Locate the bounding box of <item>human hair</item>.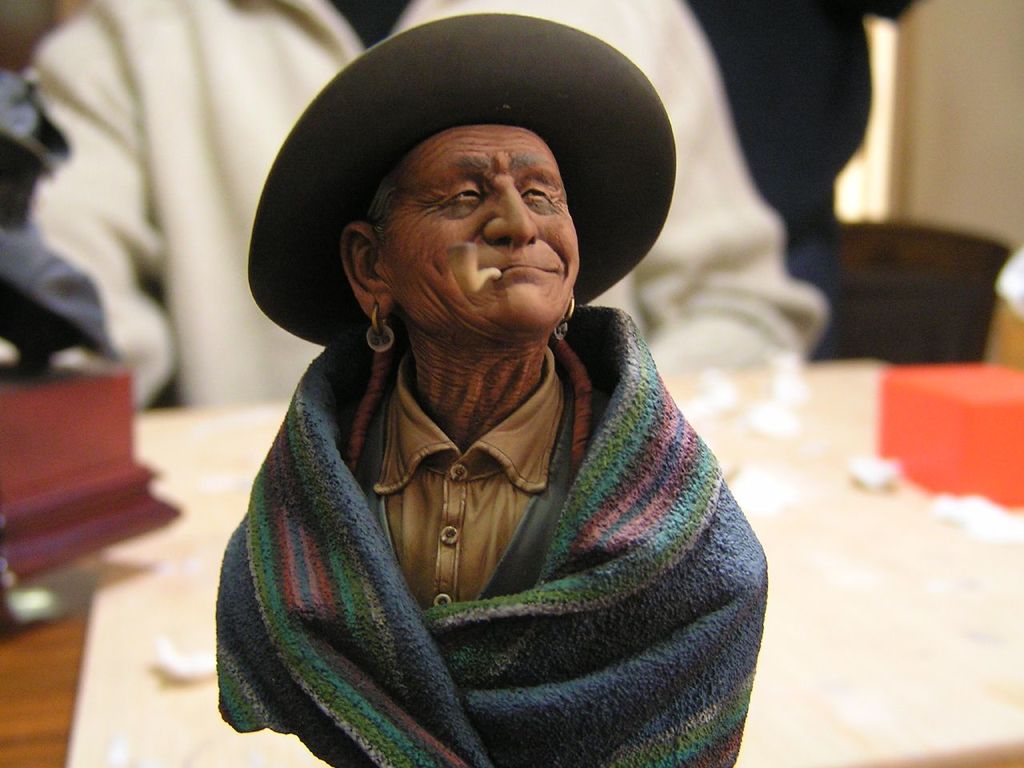
Bounding box: [x1=362, y1=176, x2=395, y2=239].
